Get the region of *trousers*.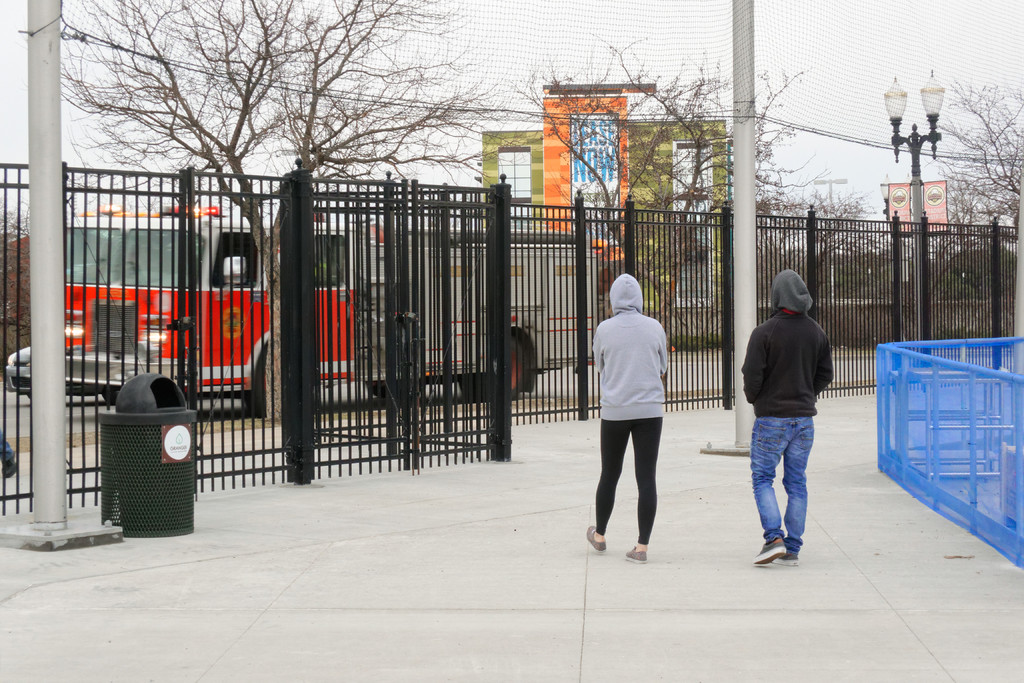
[603,415,667,538].
